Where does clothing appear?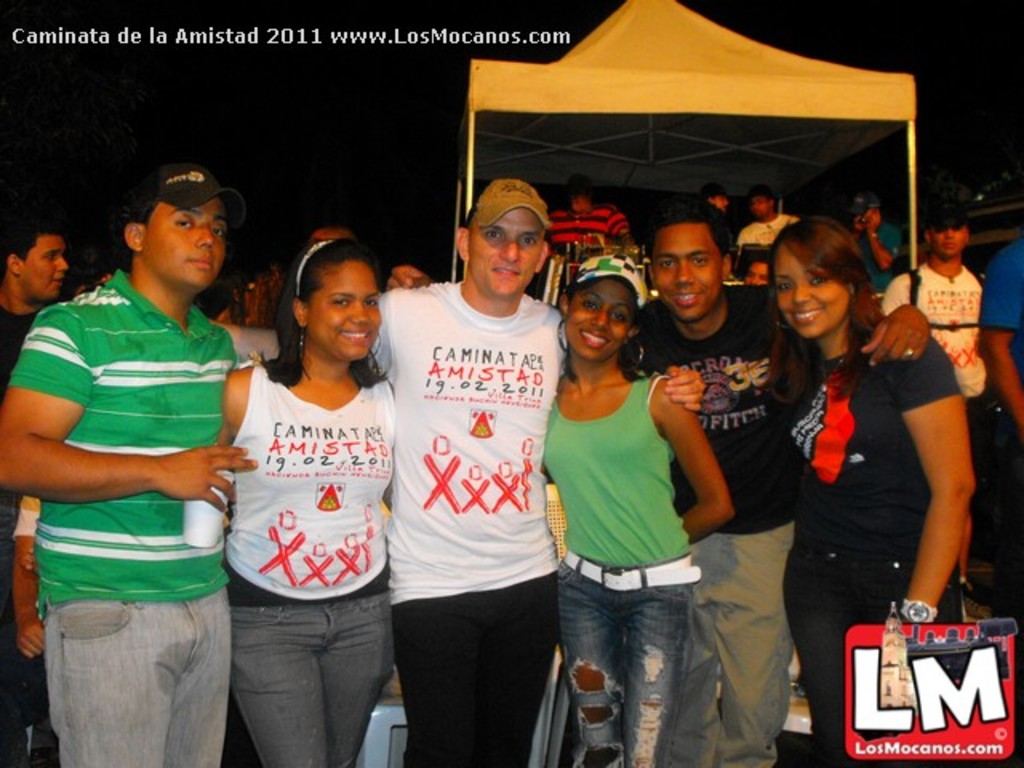
Appears at 979/229/1022/514.
